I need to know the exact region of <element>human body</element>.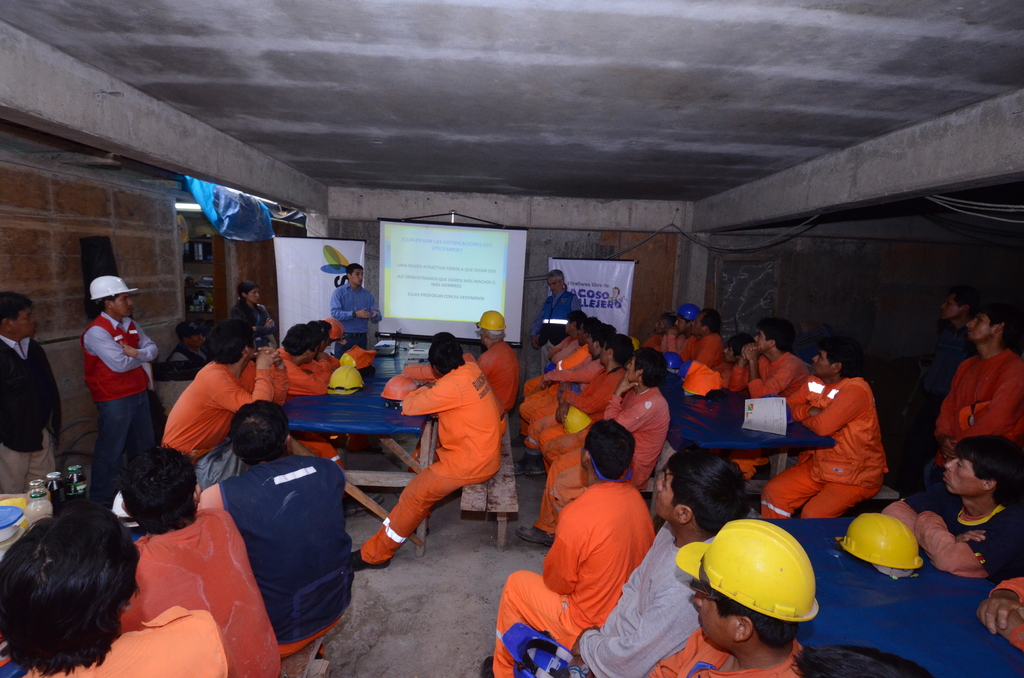
Region: (x1=892, y1=490, x2=1023, y2=575).
